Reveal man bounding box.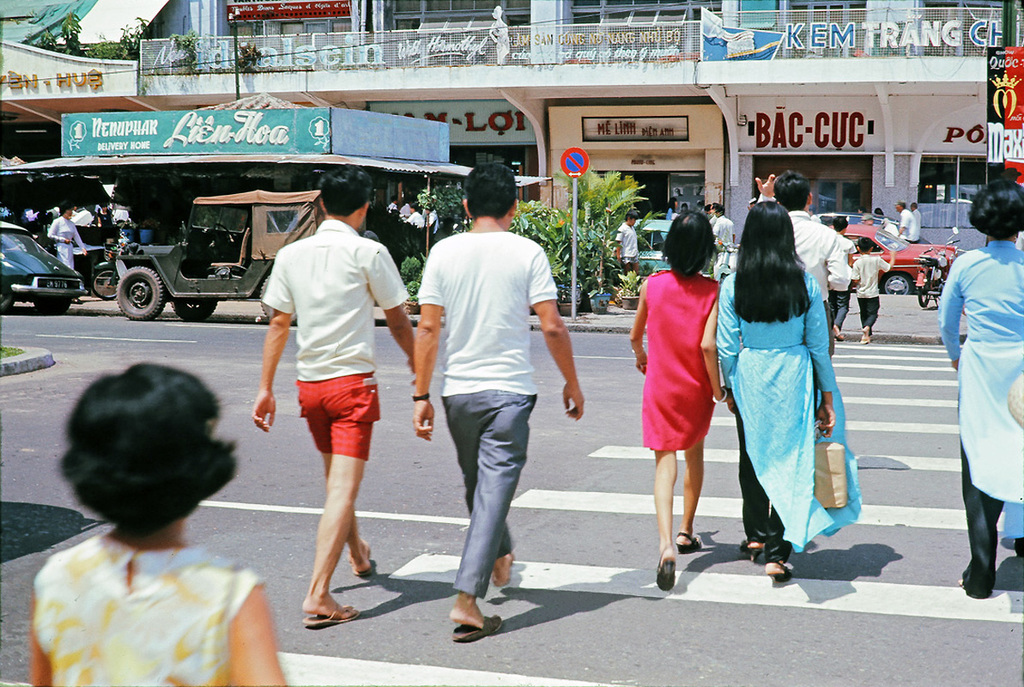
Revealed: BBox(614, 210, 639, 276).
